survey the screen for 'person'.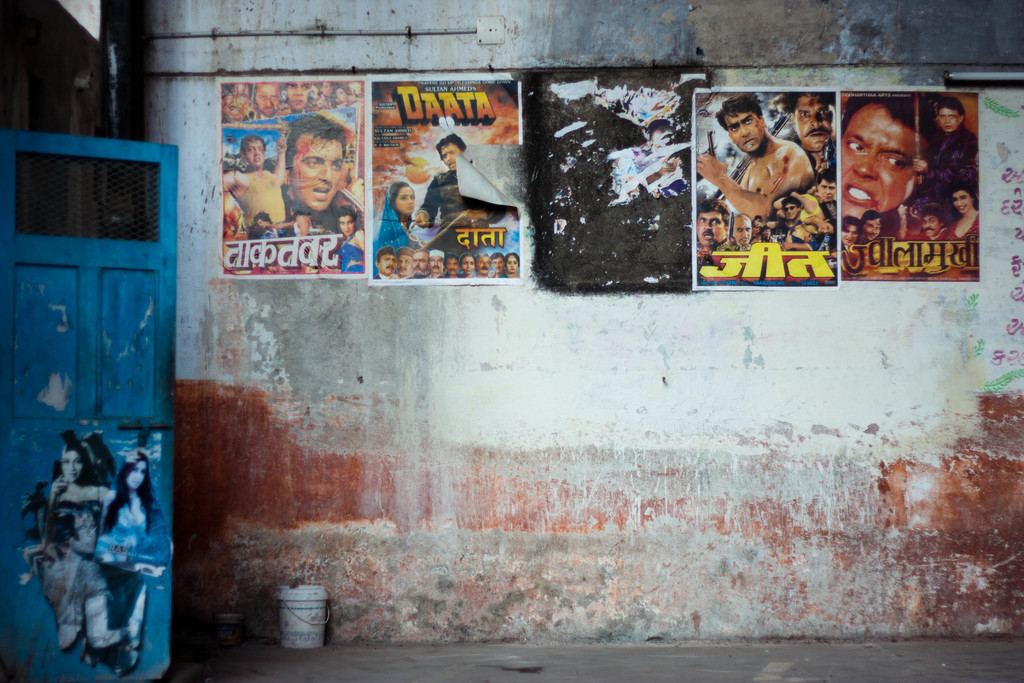
Survey found: detection(846, 97, 931, 224).
